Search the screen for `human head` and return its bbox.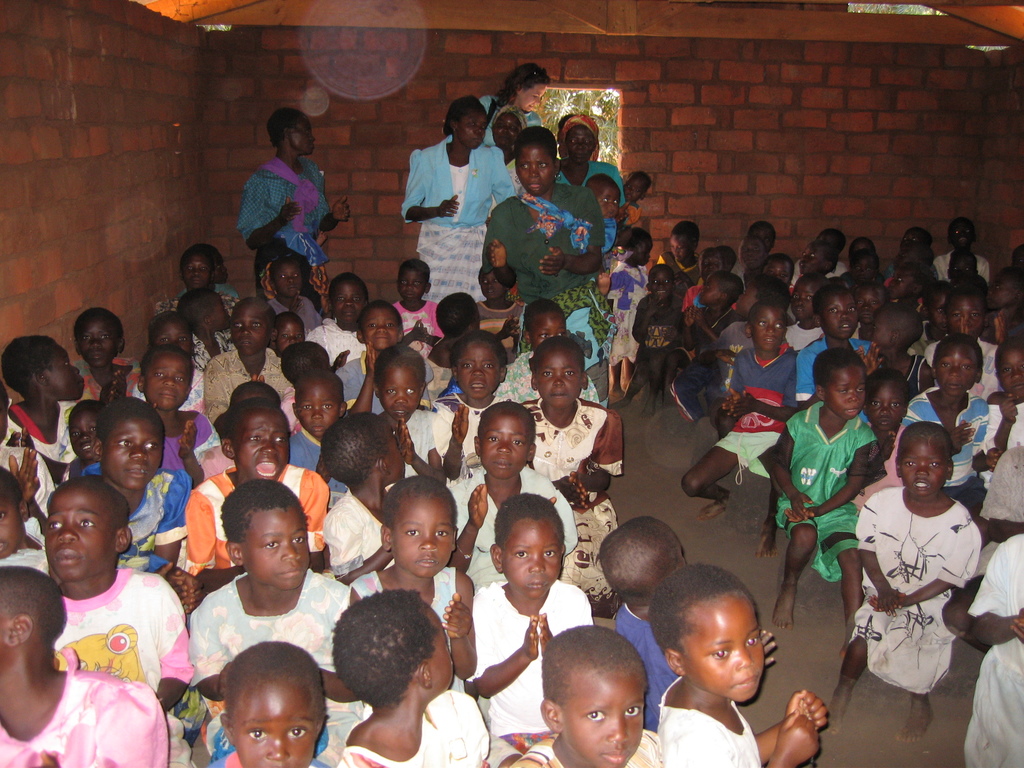
Found: crop(0, 333, 86, 400).
